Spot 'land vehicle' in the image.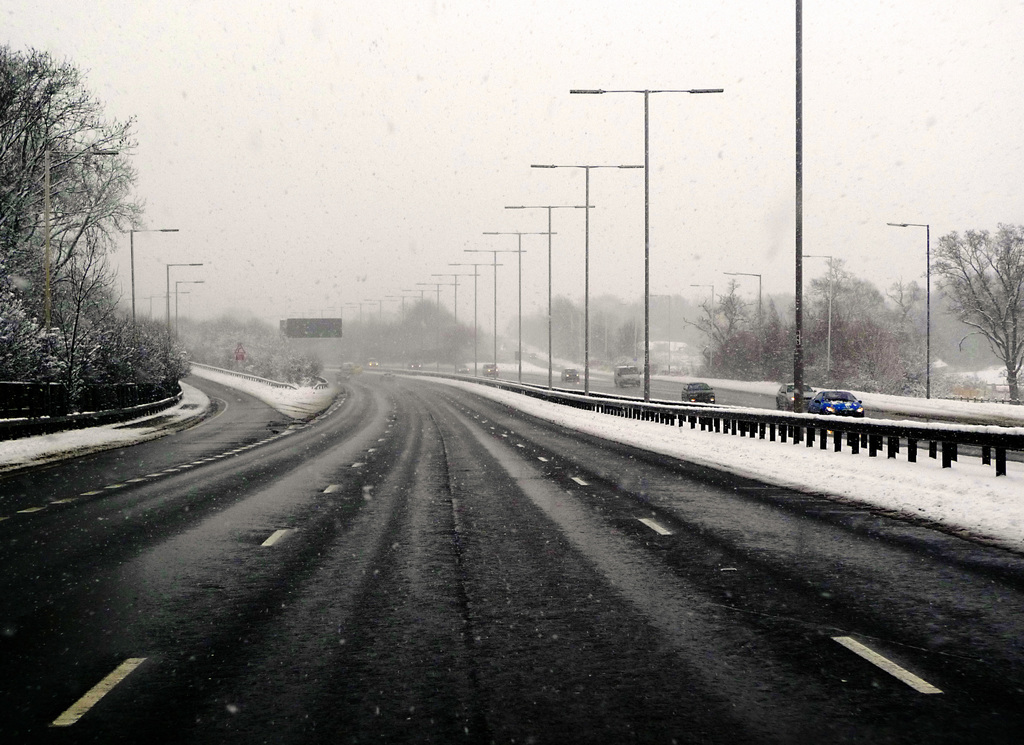
'land vehicle' found at left=799, top=379, right=862, bottom=423.
